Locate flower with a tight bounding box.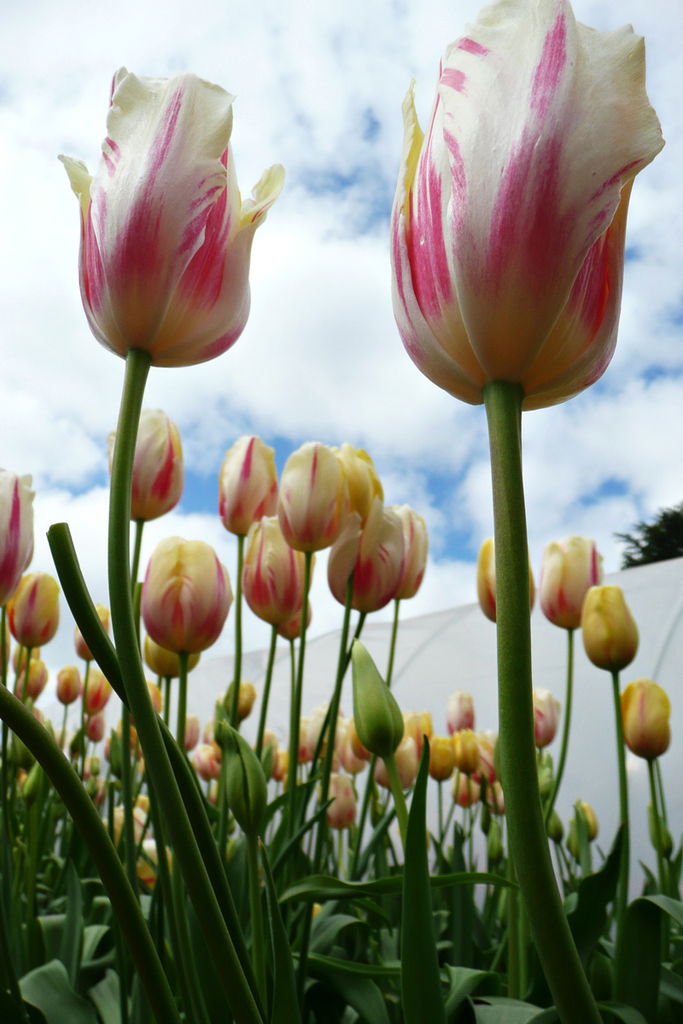
{"left": 218, "top": 430, "right": 279, "bottom": 543}.
